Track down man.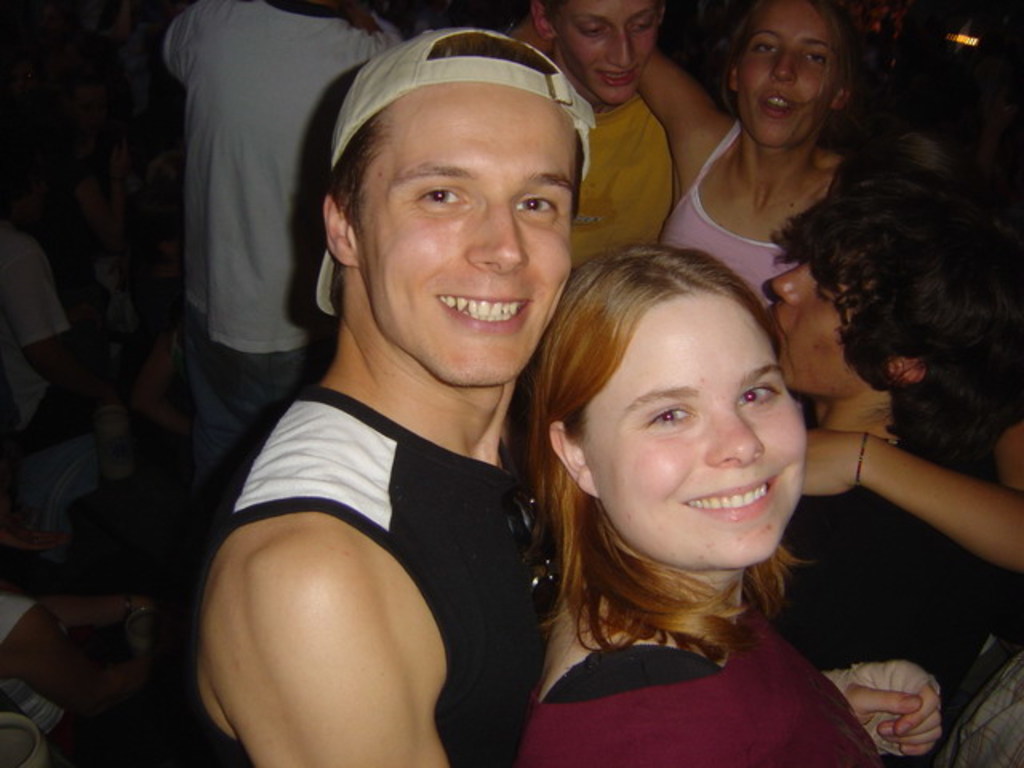
Tracked to (155,0,398,445).
